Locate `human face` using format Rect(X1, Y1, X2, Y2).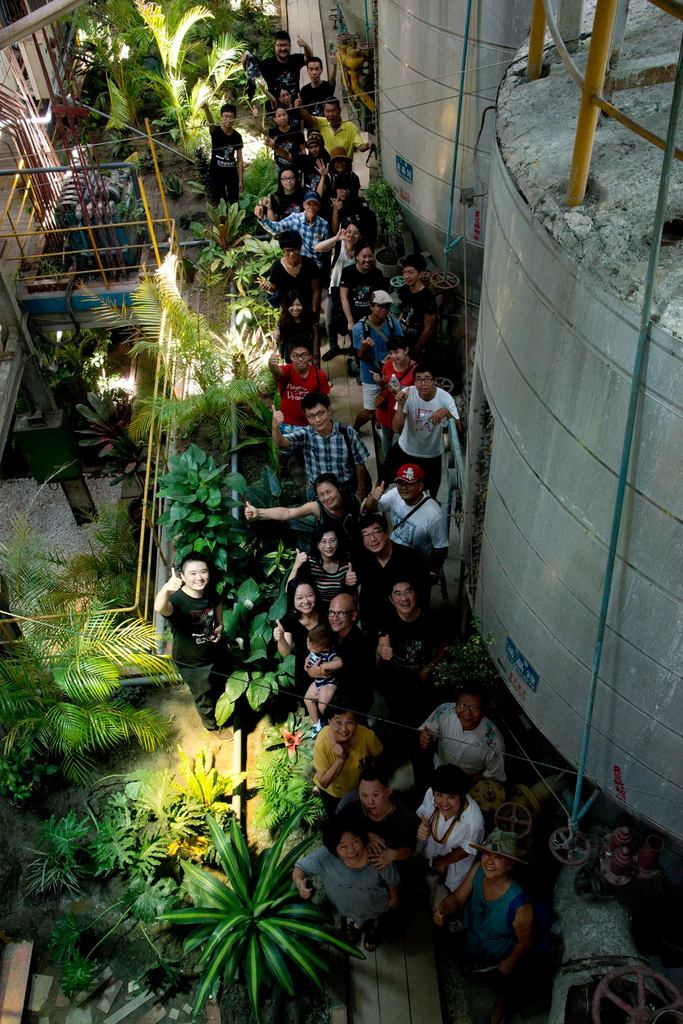
Rect(456, 698, 481, 725).
